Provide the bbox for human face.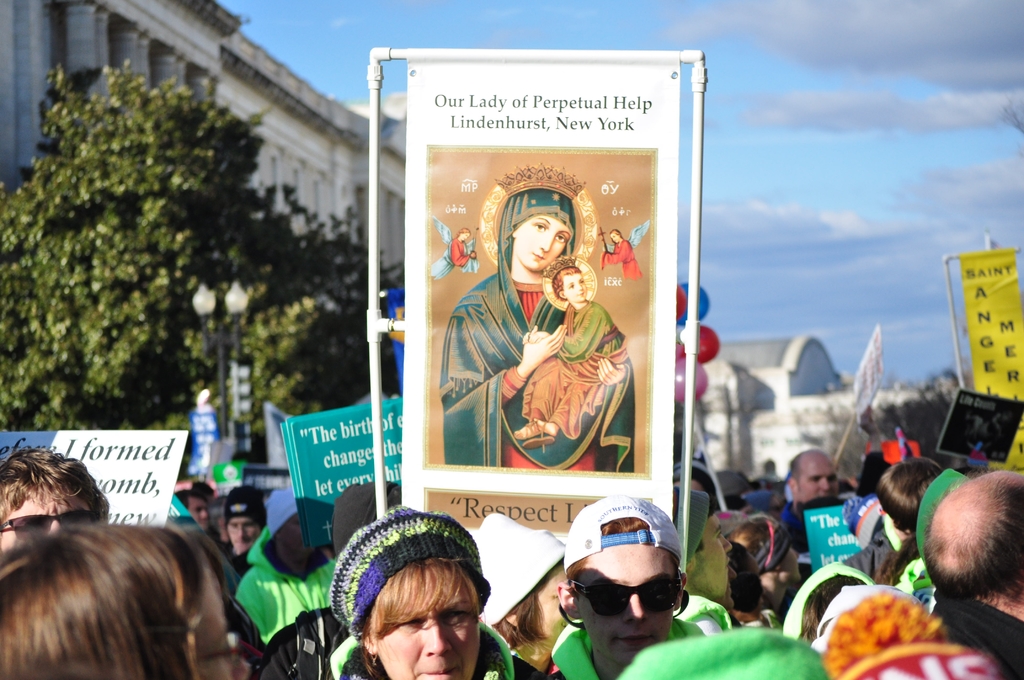
(left=458, top=235, right=469, bottom=243).
